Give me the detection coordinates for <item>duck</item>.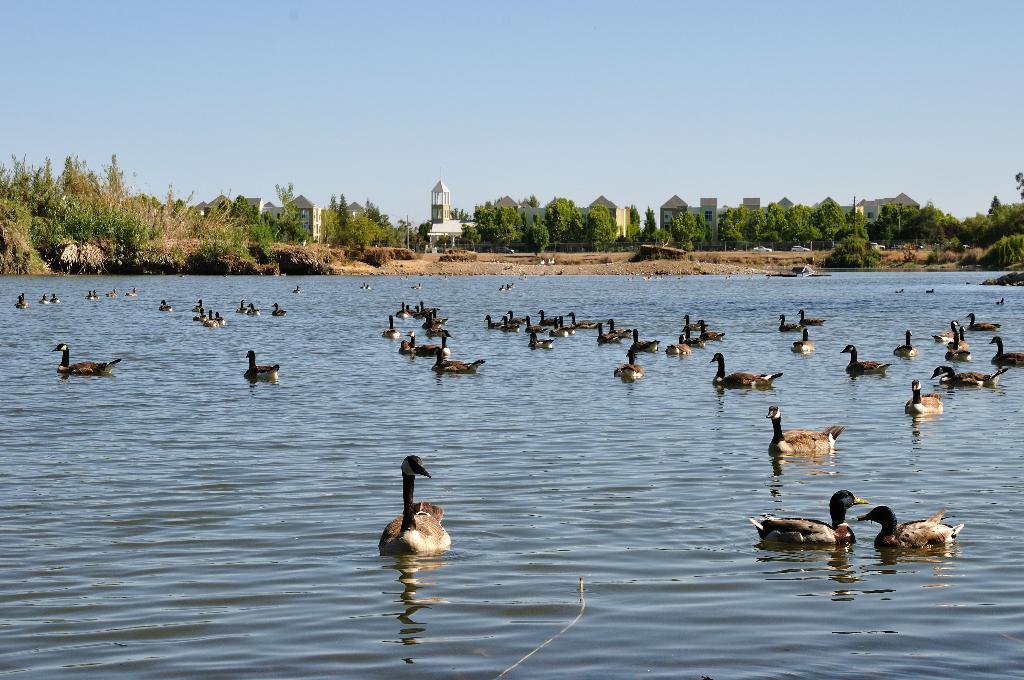
<box>400,330,421,355</box>.
